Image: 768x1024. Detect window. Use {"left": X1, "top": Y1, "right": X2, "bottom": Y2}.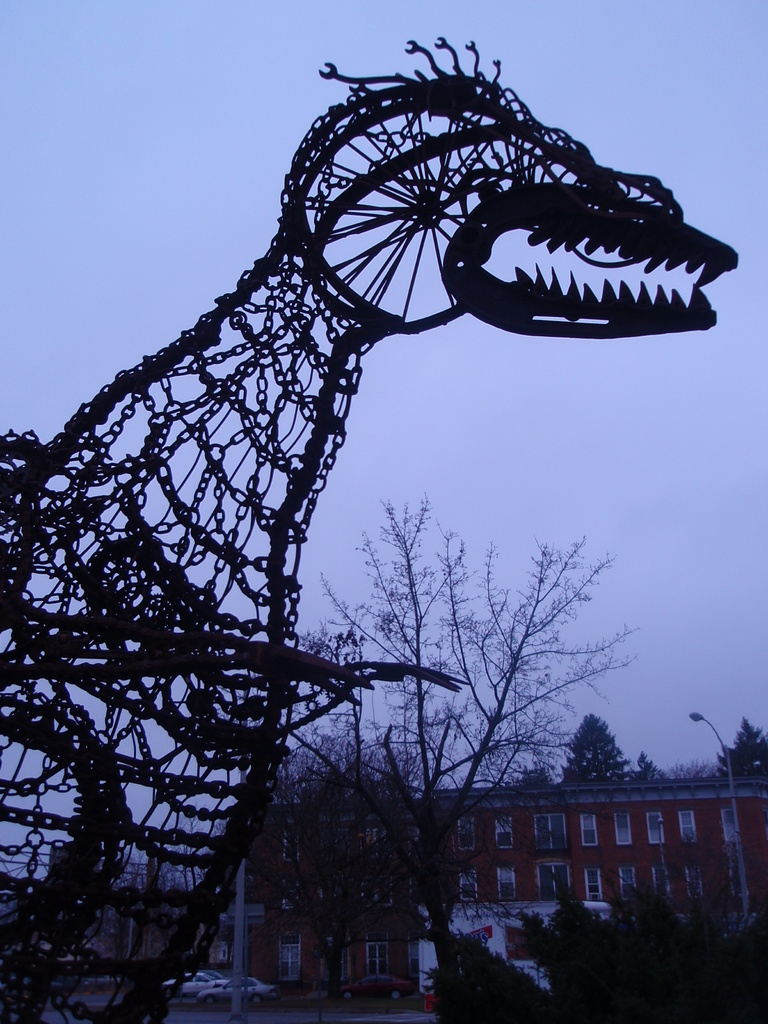
{"left": 278, "top": 932, "right": 303, "bottom": 982}.
